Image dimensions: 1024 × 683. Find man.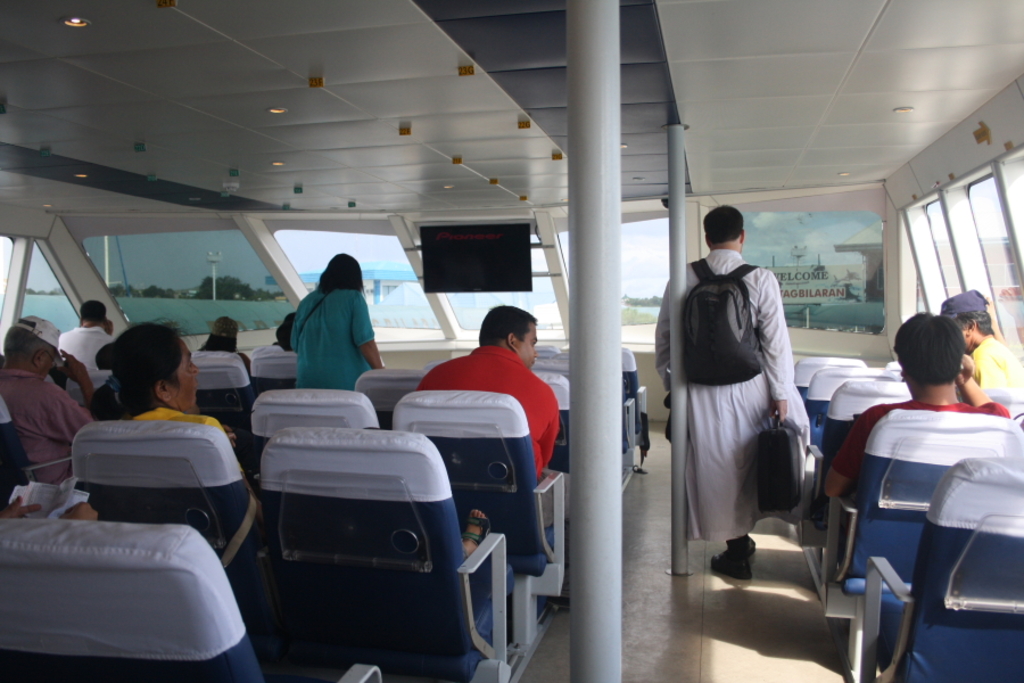
(x1=942, y1=288, x2=1022, y2=389).
